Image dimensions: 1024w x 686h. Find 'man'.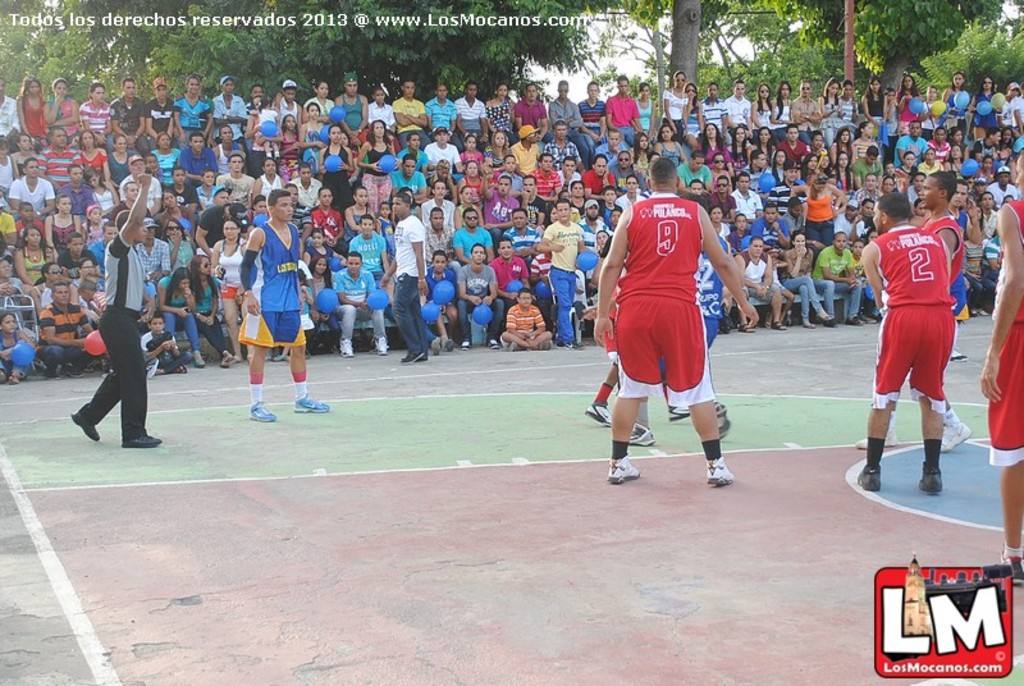
select_region(392, 154, 429, 193).
